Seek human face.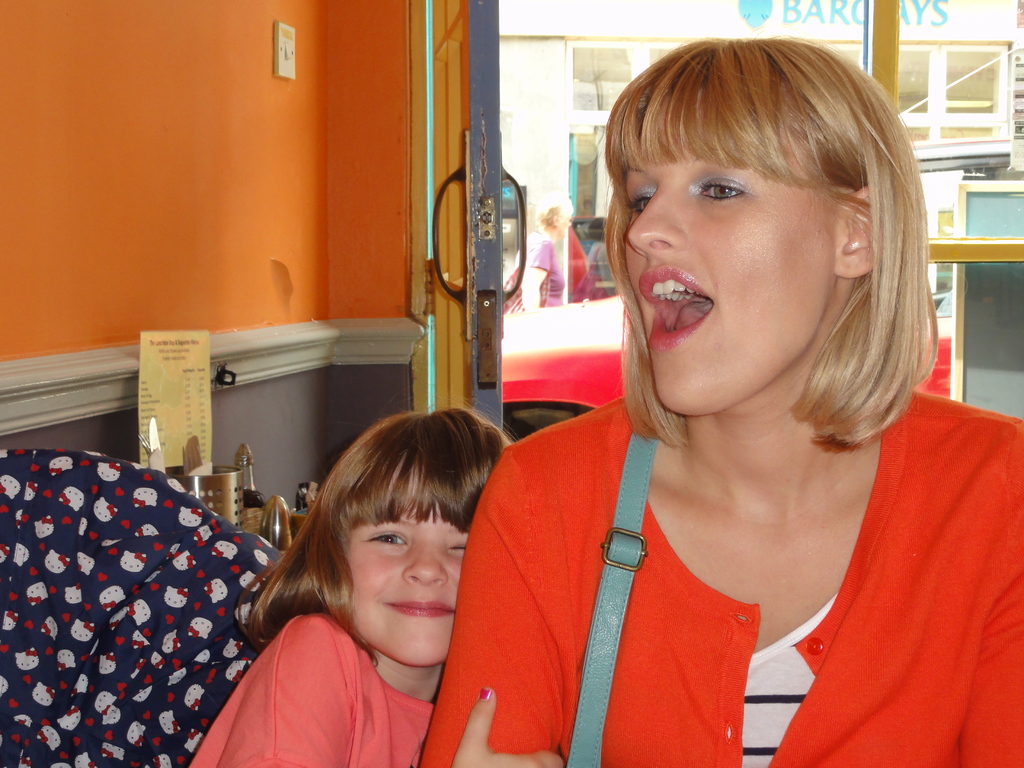
select_region(344, 508, 467, 668).
